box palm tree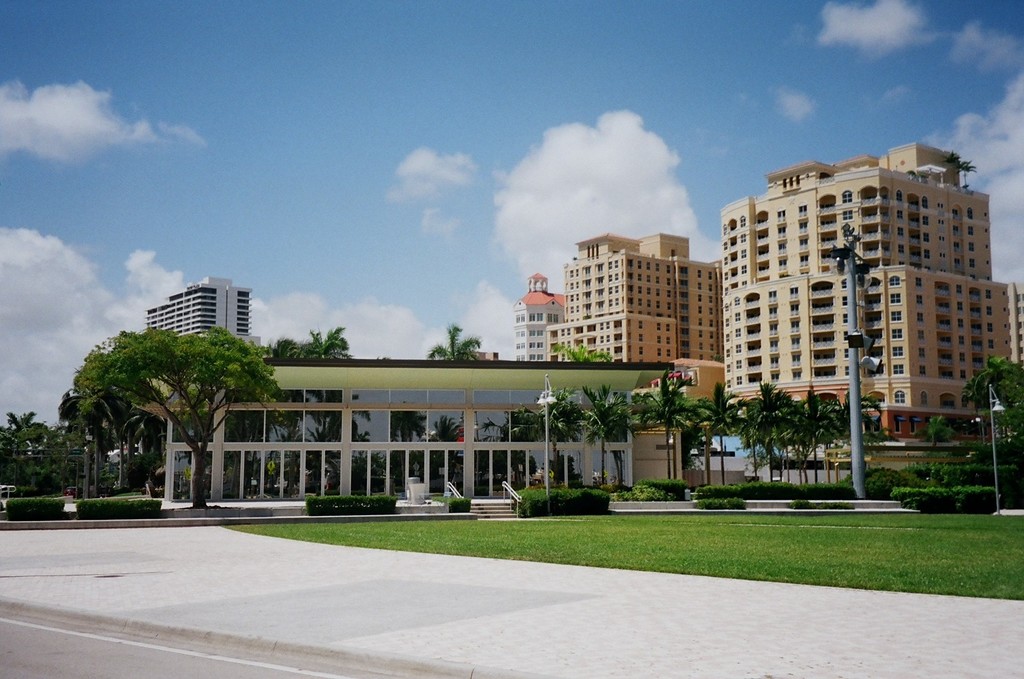
bbox=(83, 397, 145, 499)
